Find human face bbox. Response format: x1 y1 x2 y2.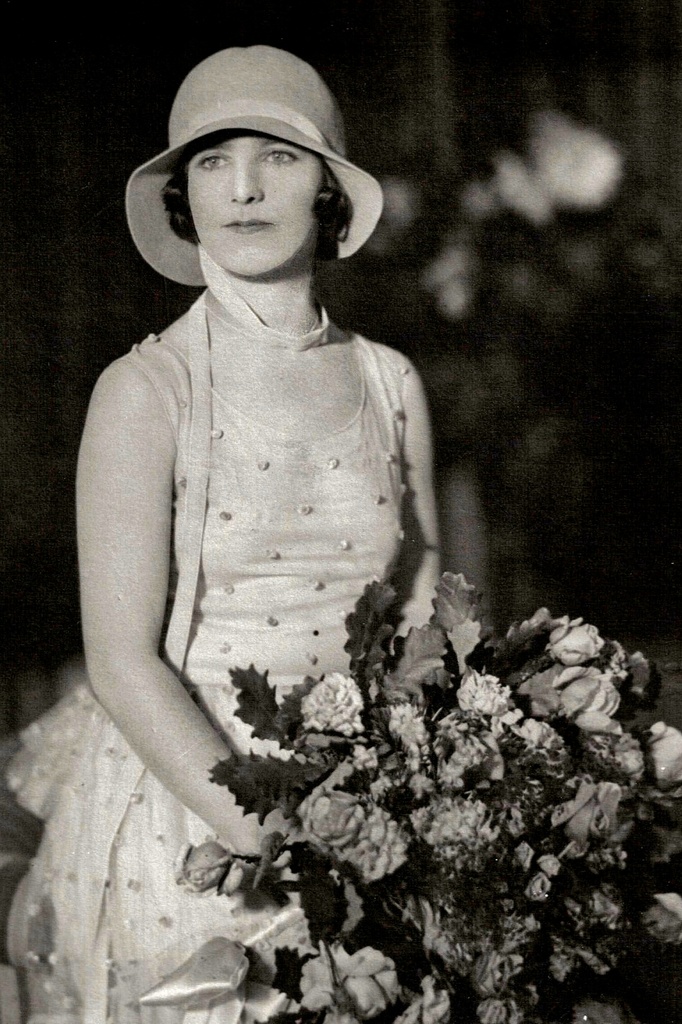
186 127 323 273.
